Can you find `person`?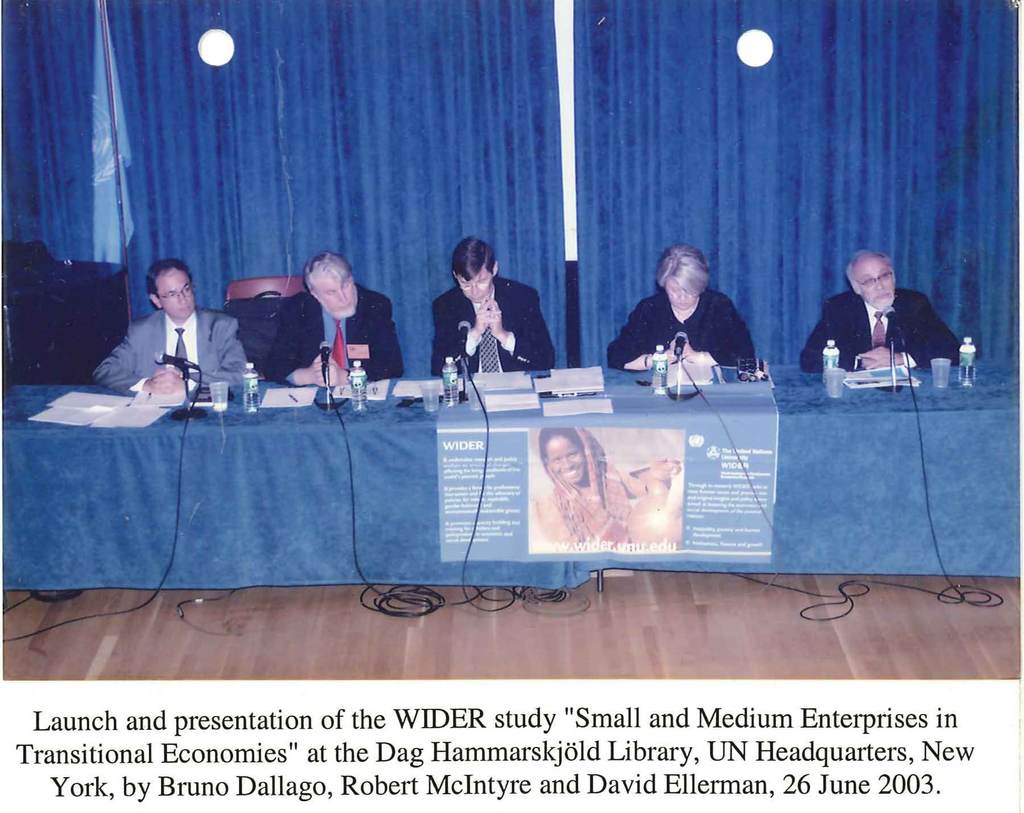
Yes, bounding box: [618,235,767,398].
